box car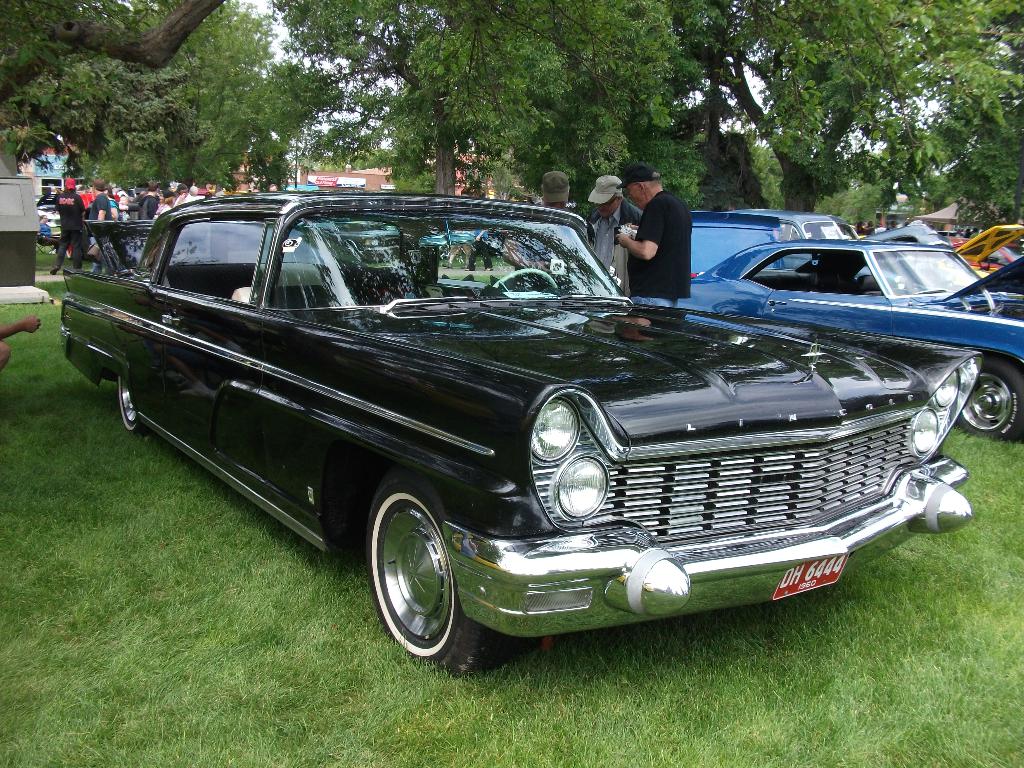
(x1=691, y1=205, x2=857, y2=273)
